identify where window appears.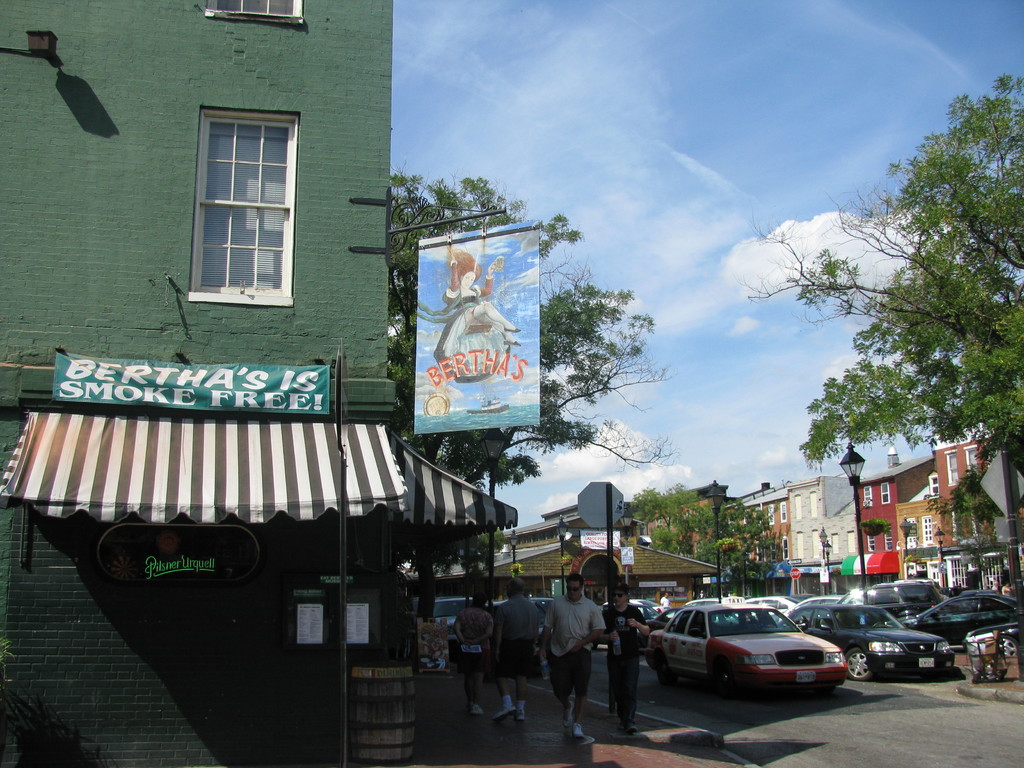
Appears at (204, 1, 296, 24).
